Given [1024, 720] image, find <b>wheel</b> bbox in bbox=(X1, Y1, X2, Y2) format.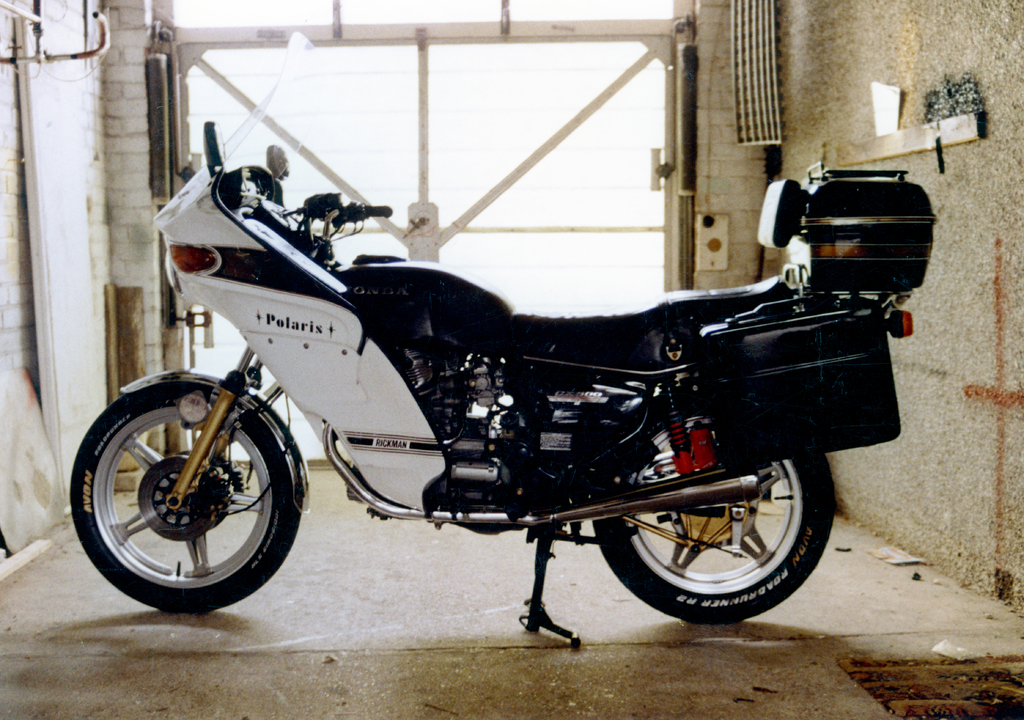
bbox=(67, 388, 307, 611).
